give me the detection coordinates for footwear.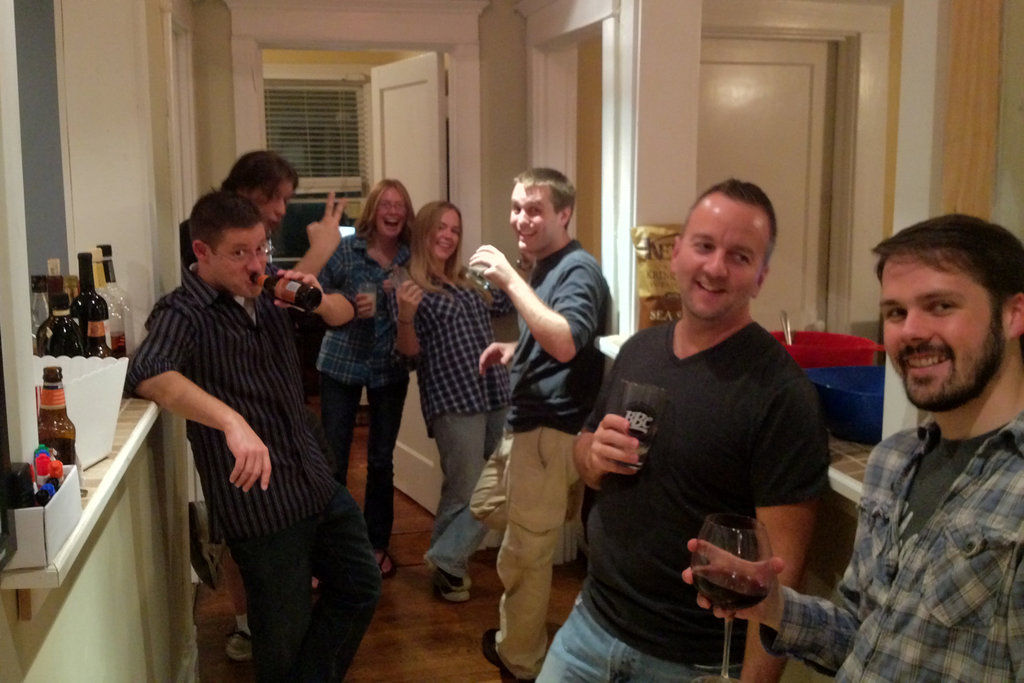
BBox(224, 626, 253, 666).
